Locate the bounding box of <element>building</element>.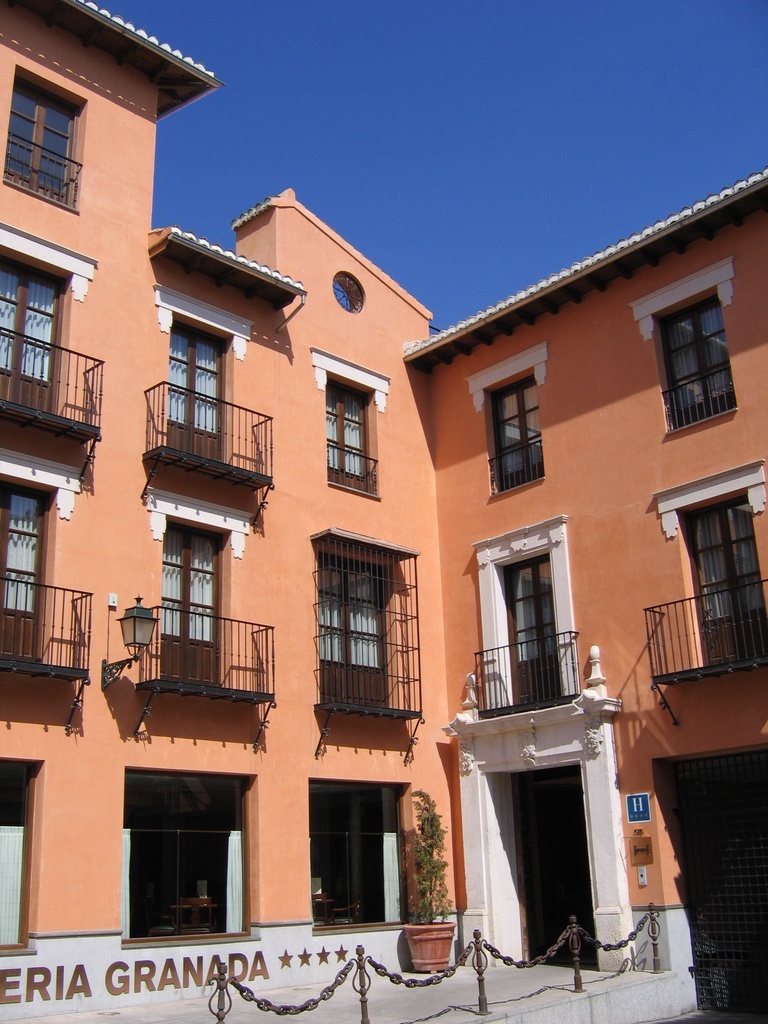
Bounding box: 0 0 767 1019.
